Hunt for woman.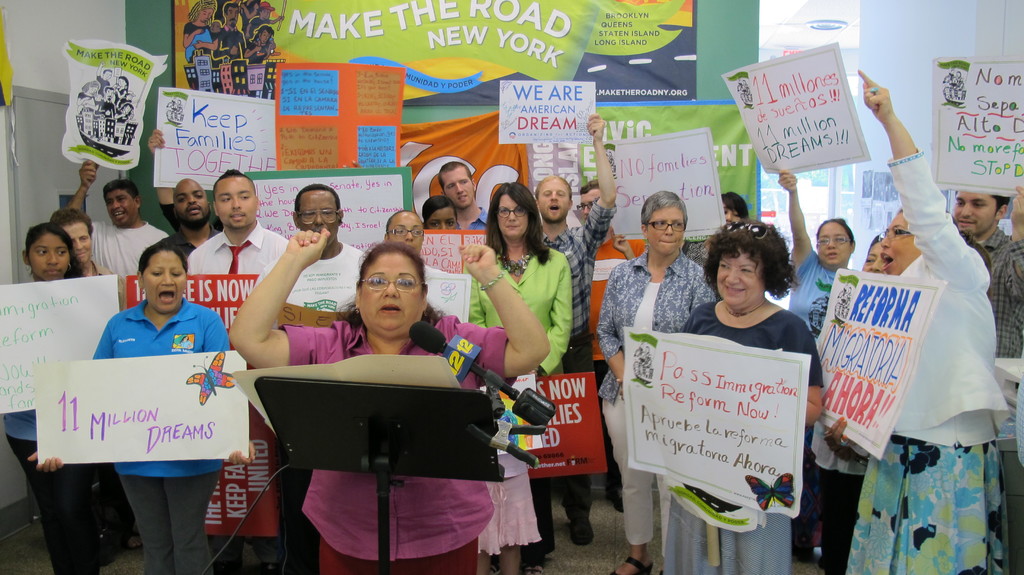
Hunted down at 0:219:94:574.
